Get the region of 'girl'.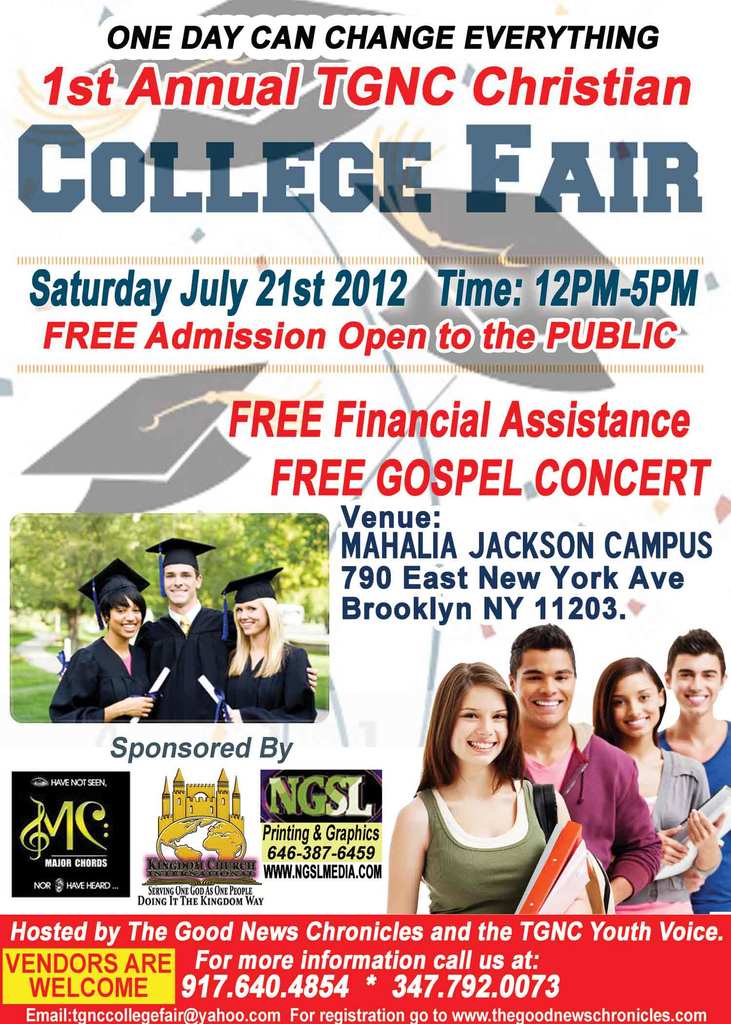
box(47, 561, 156, 725).
